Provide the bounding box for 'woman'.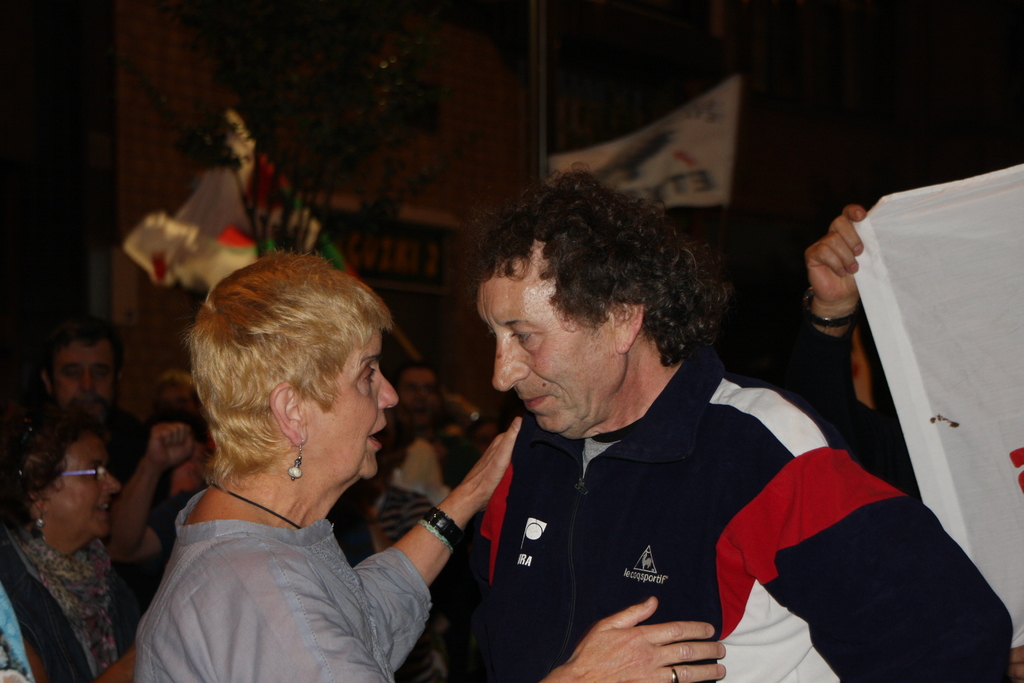
Rect(109, 254, 470, 680).
